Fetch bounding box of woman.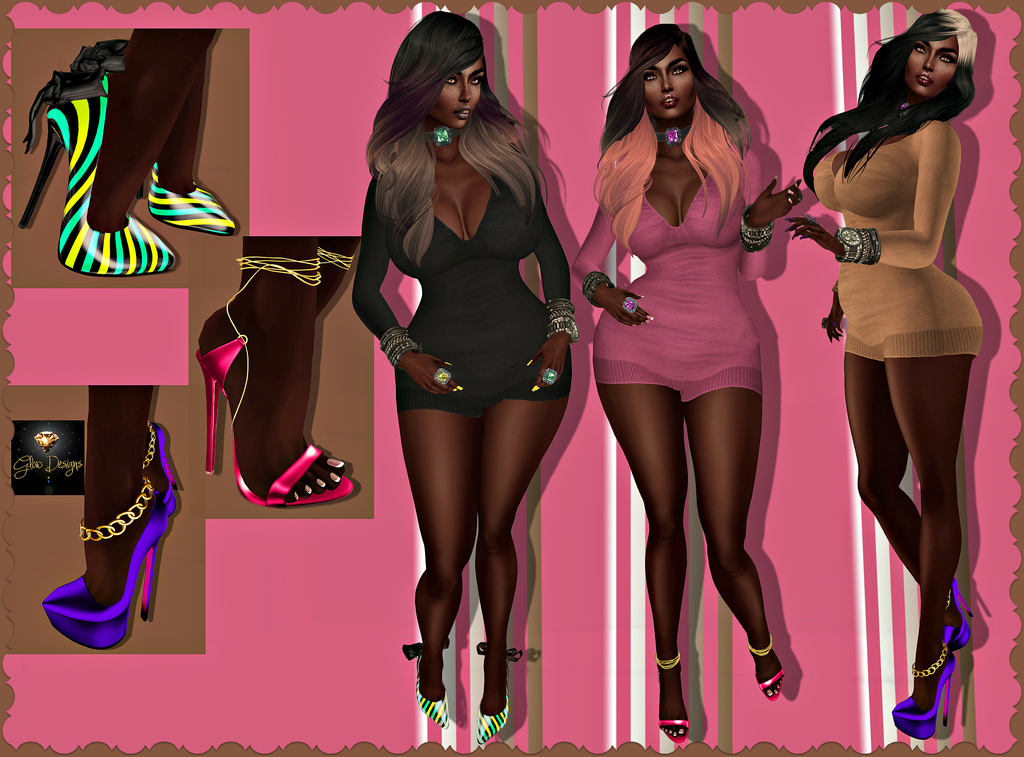
Bbox: (left=349, top=31, right=587, bottom=703).
